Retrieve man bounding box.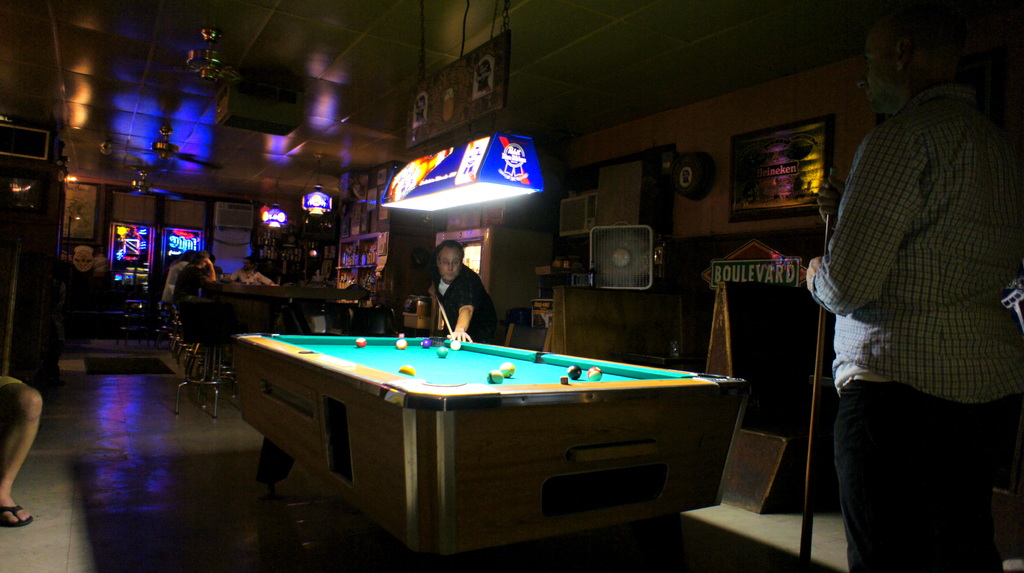
Bounding box: <bbox>175, 252, 216, 305</bbox>.
